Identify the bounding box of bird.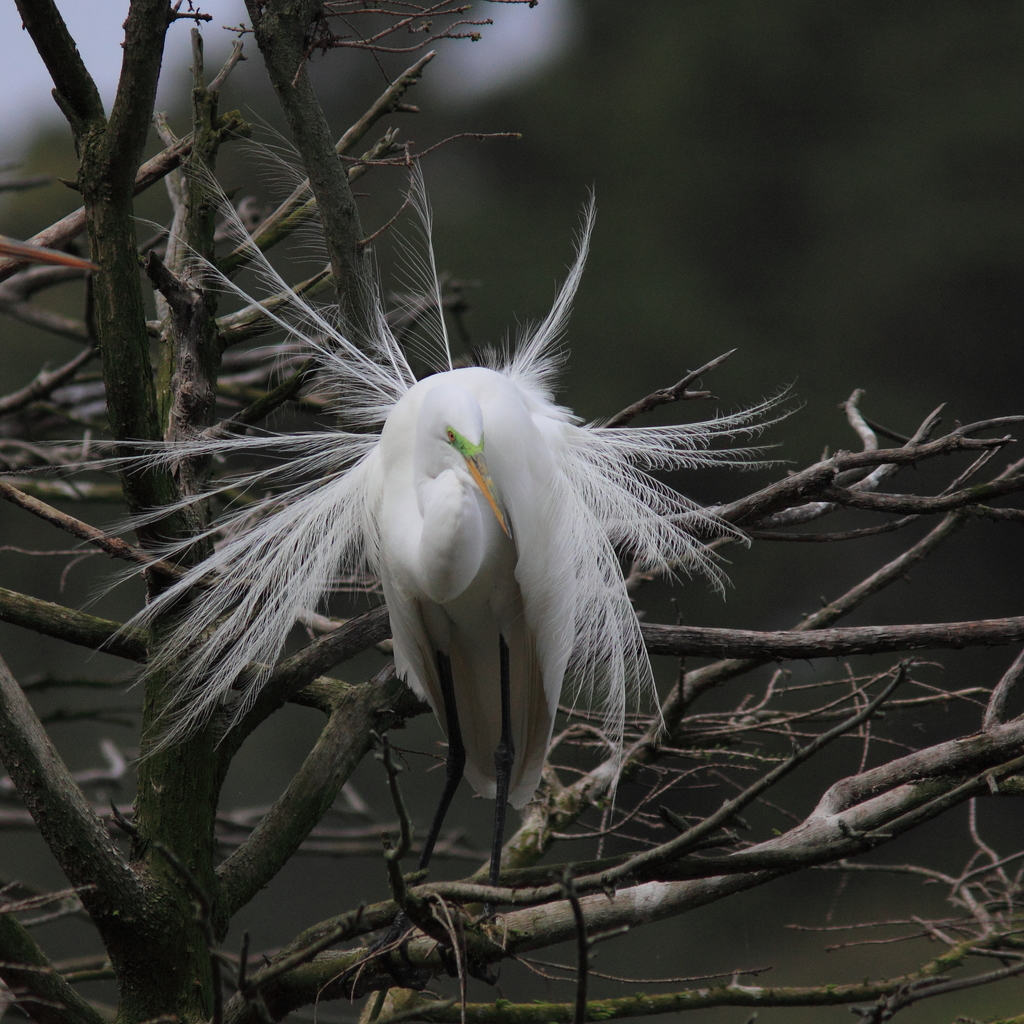
219,370,725,901.
